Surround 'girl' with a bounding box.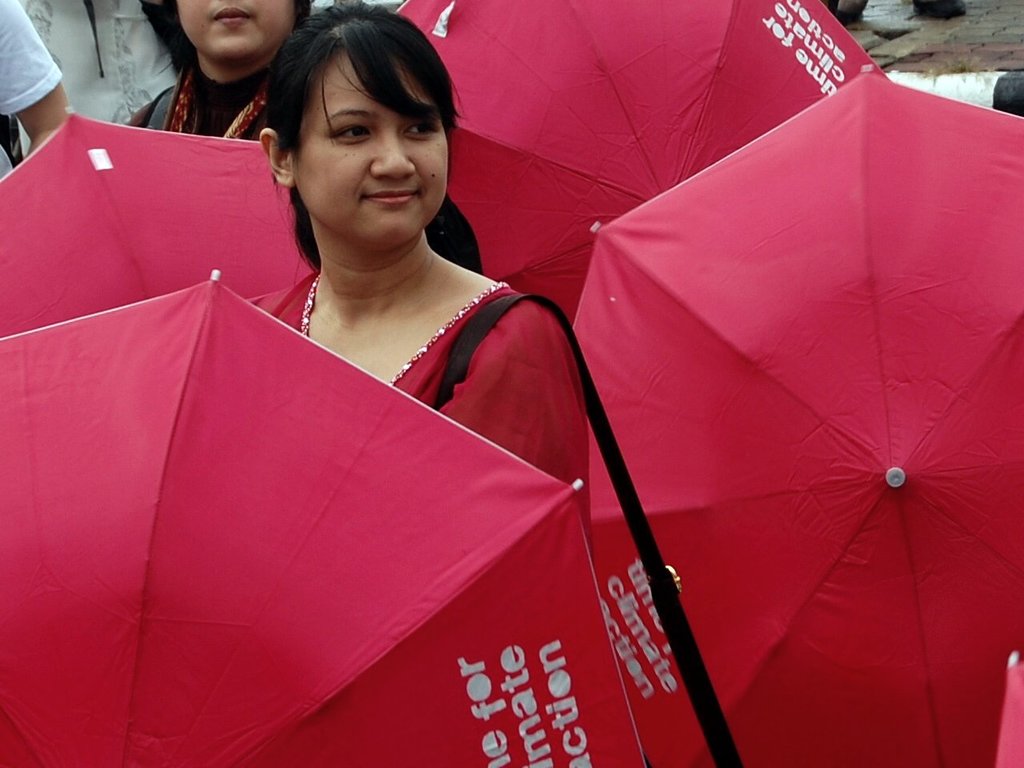
235, 2, 594, 572.
